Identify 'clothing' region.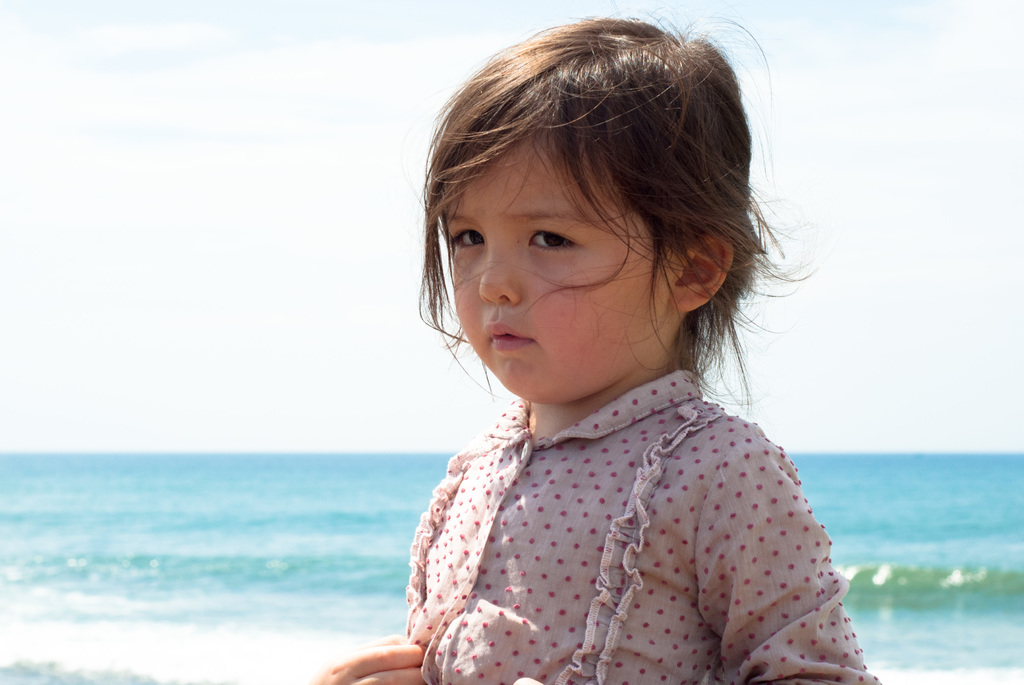
Region: pyautogui.locateOnScreen(350, 346, 875, 668).
